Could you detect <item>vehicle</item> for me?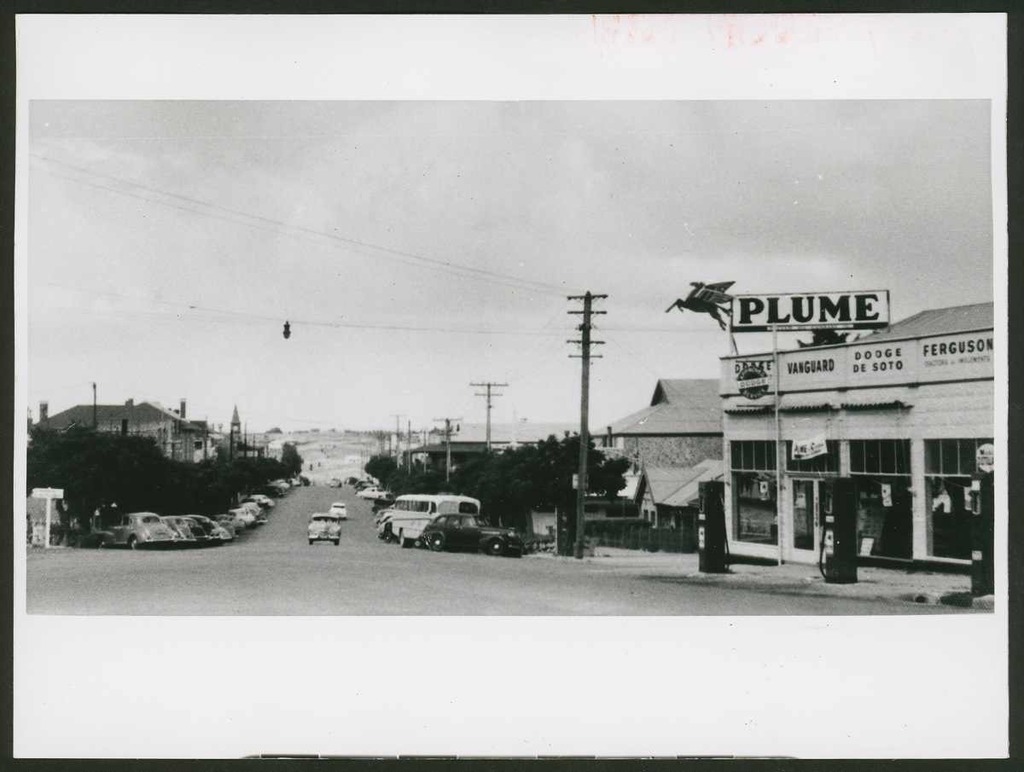
Detection result: [419, 511, 526, 554].
